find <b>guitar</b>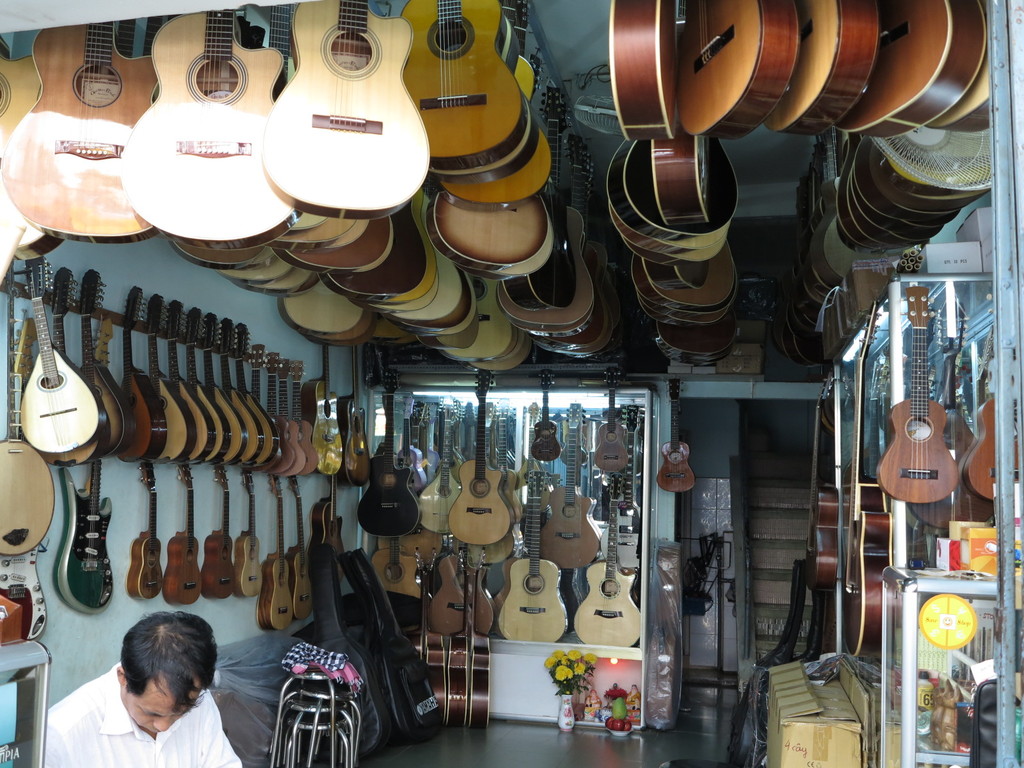
654, 376, 705, 493
